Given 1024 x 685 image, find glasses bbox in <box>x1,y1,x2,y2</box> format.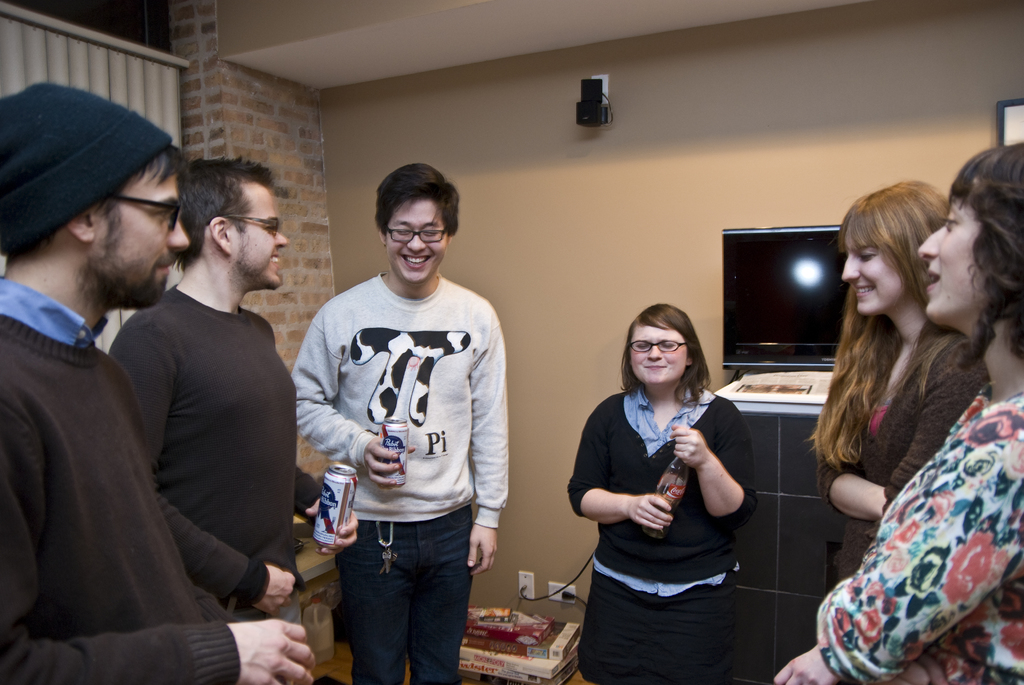
<box>633,338,689,356</box>.
